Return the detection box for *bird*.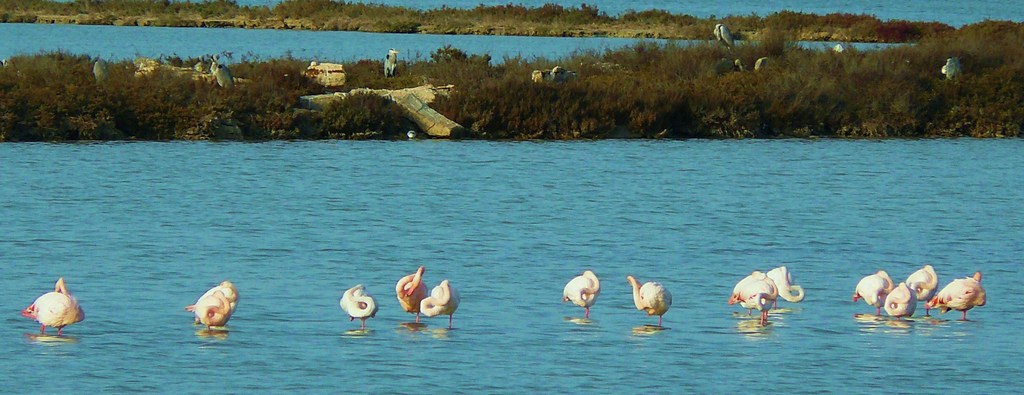
bbox=[420, 277, 459, 333].
